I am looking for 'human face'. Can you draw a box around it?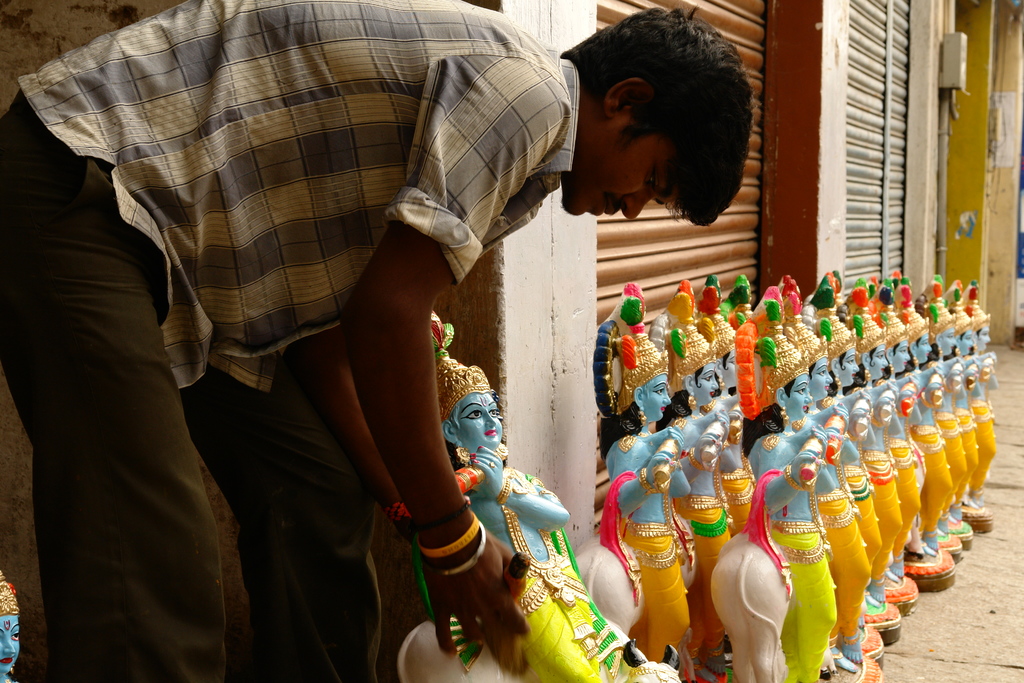
Sure, the bounding box is (left=724, top=348, right=737, bottom=386).
